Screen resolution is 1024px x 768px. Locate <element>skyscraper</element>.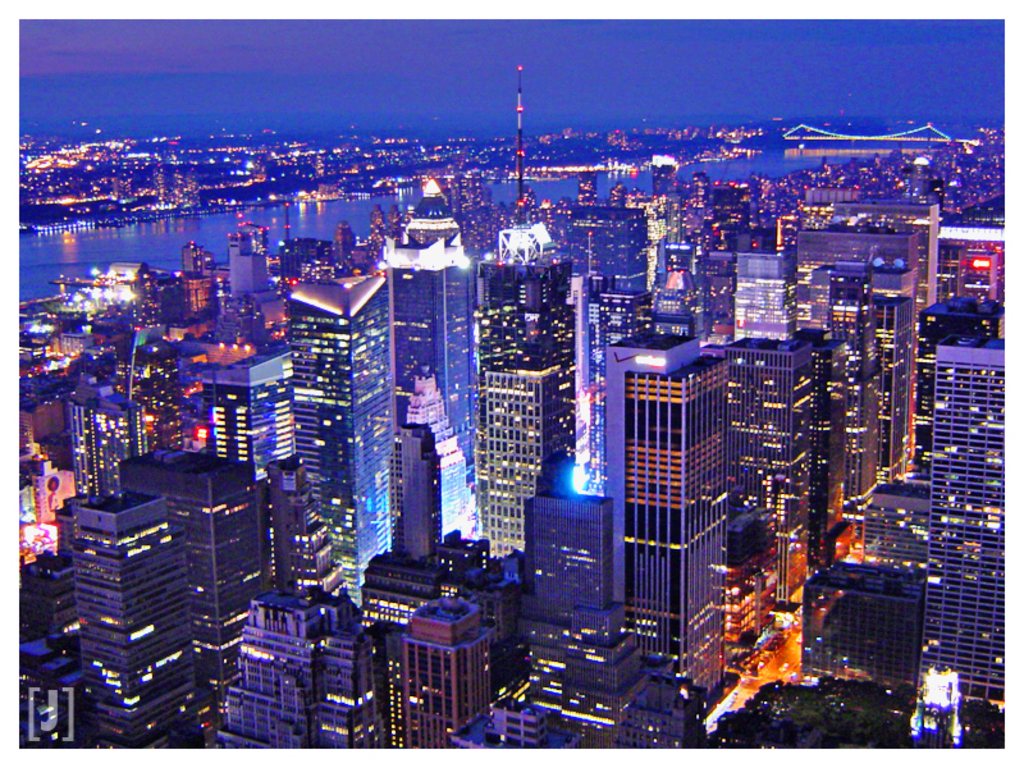
{"x1": 174, "y1": 335, "x2": 330, "y2": 566}.
